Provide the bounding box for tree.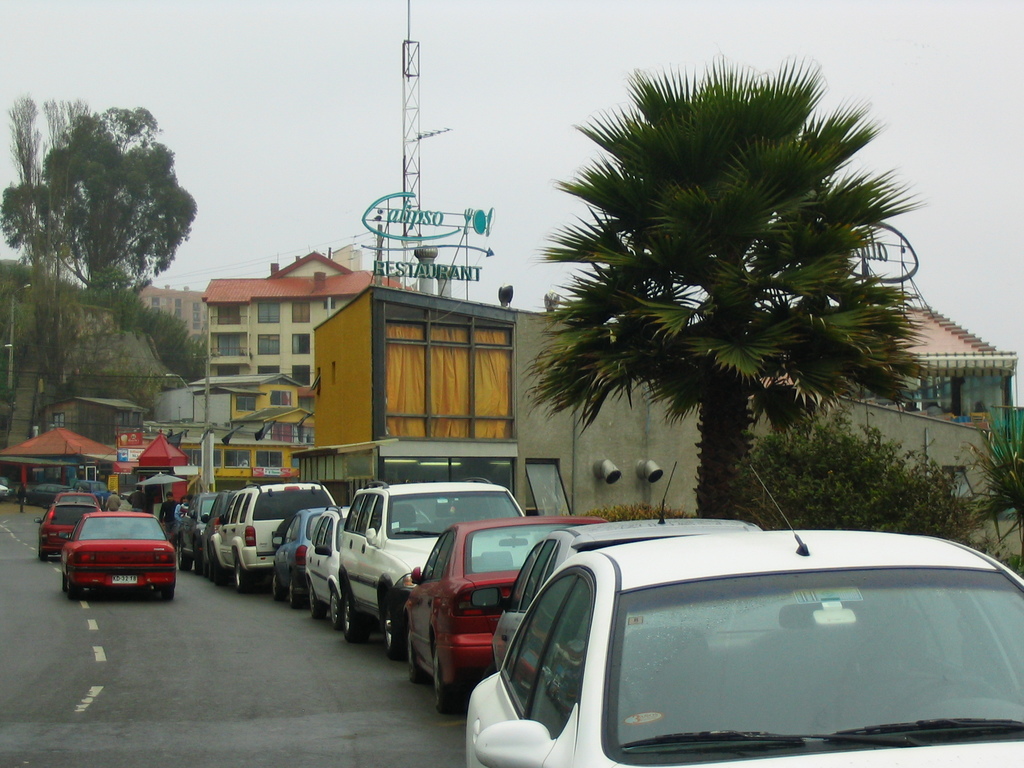
0 100 206 295.
